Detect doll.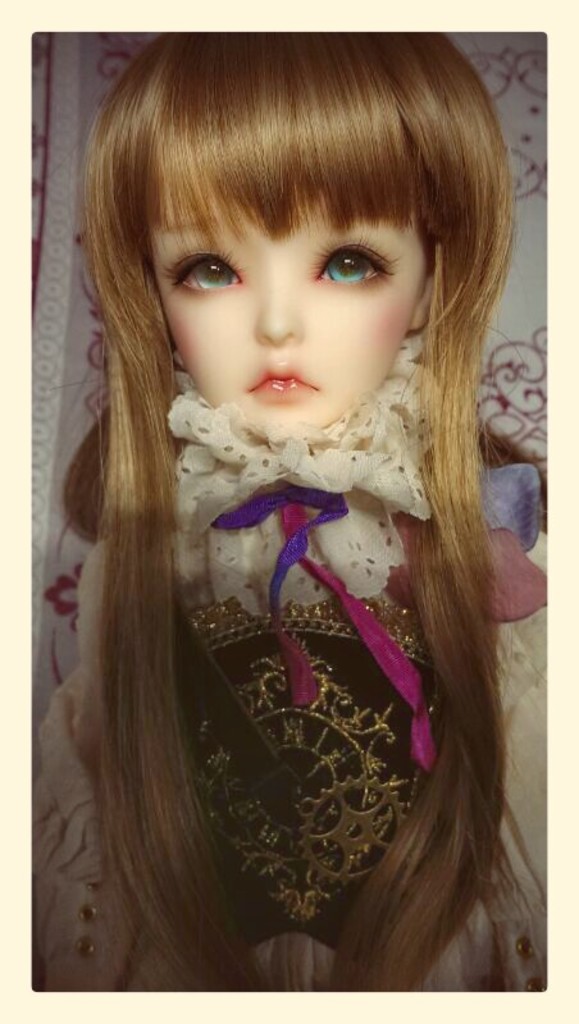
Detected at box(23, 3, 553, 998).
